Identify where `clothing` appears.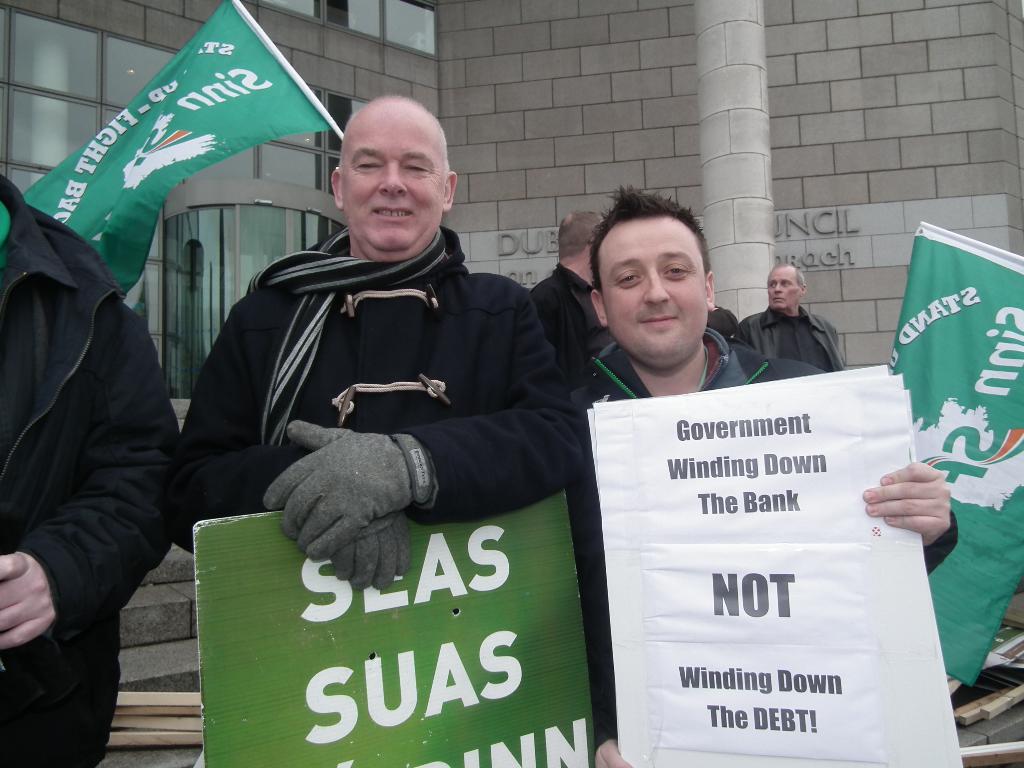
Appears at box(531, 275, 597, 368).
